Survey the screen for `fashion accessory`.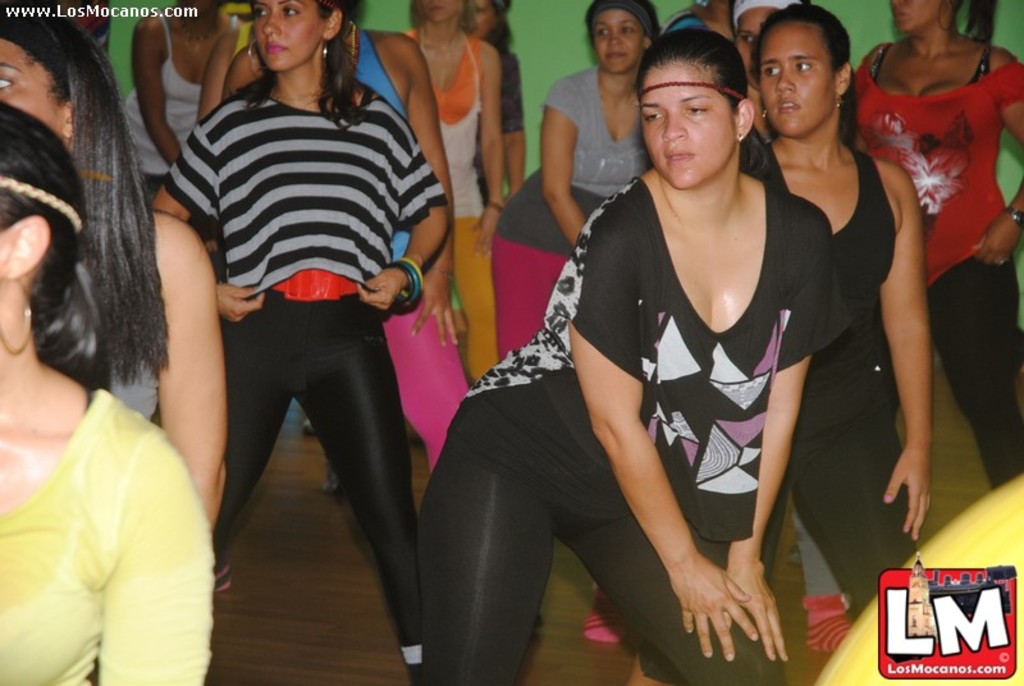
Survey found: Rect(397, 260, 426, 297).
